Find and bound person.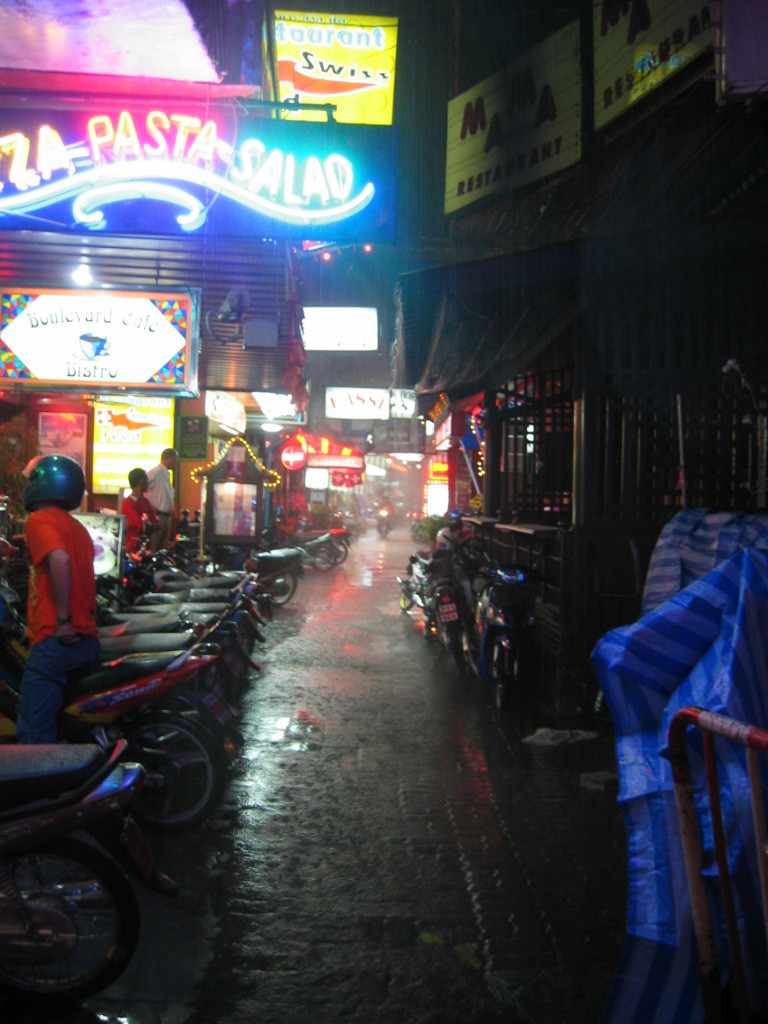
Bound: {"x1": 23, "y1": 456, "x2": 99, "y2": 736}.
